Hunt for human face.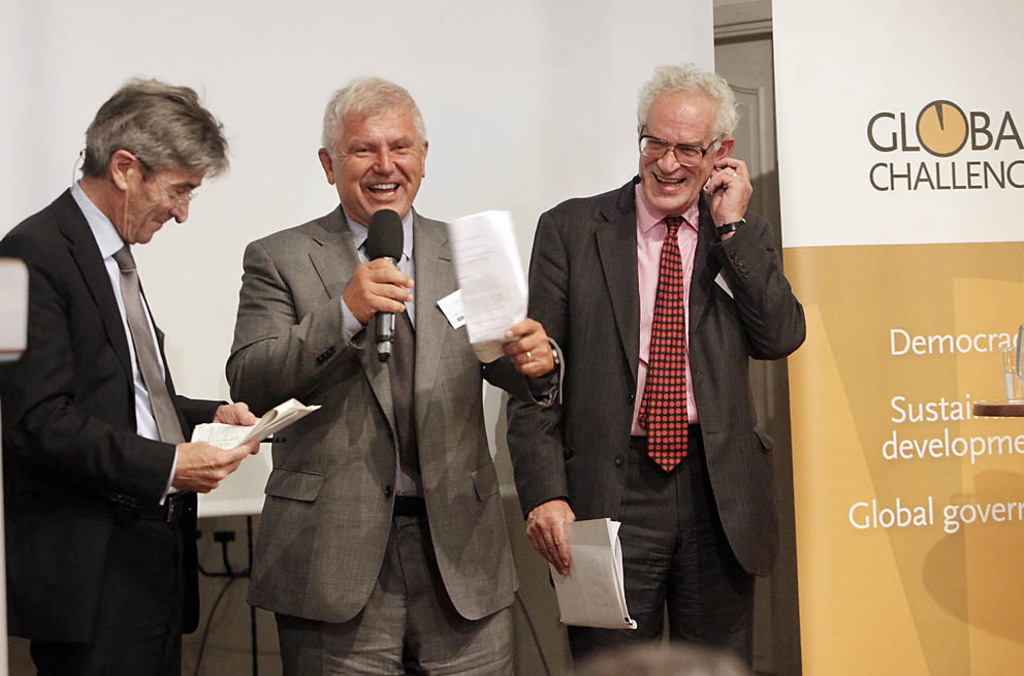
Hunted down at x1=635, y1=98, x2=723, y2=219.
